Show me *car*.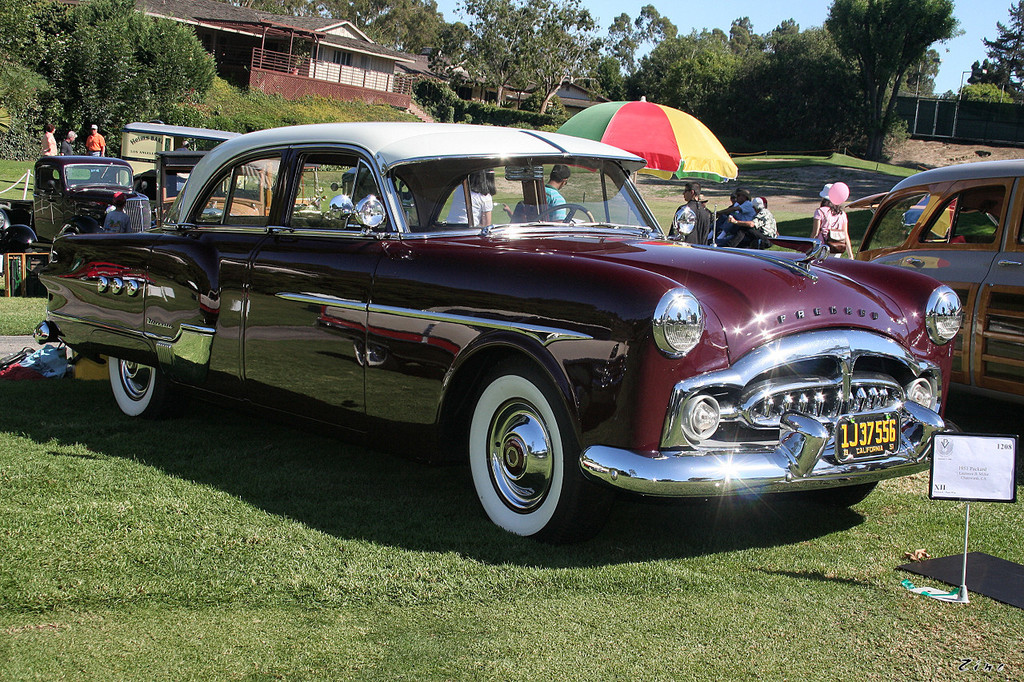
*car* is here: Rect(31, 120, 961, 540).
